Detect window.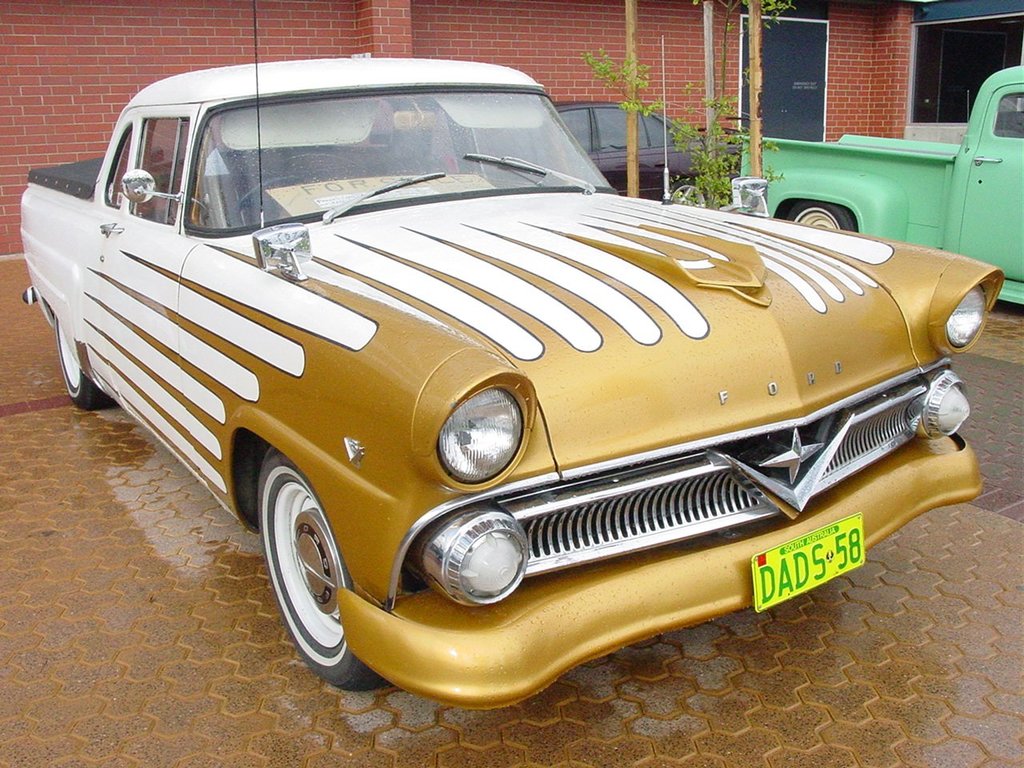
Detected at <region>906, 10, 1023, 118</region>.
